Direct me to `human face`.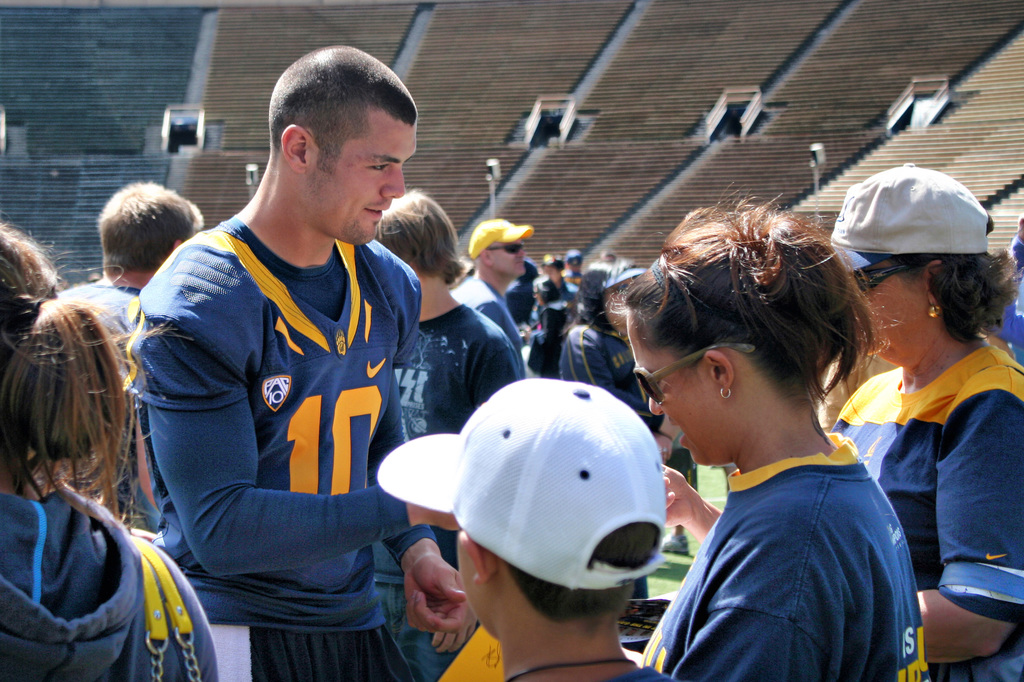
Direction: (left=624, top=321, right=730, bottom=463).
